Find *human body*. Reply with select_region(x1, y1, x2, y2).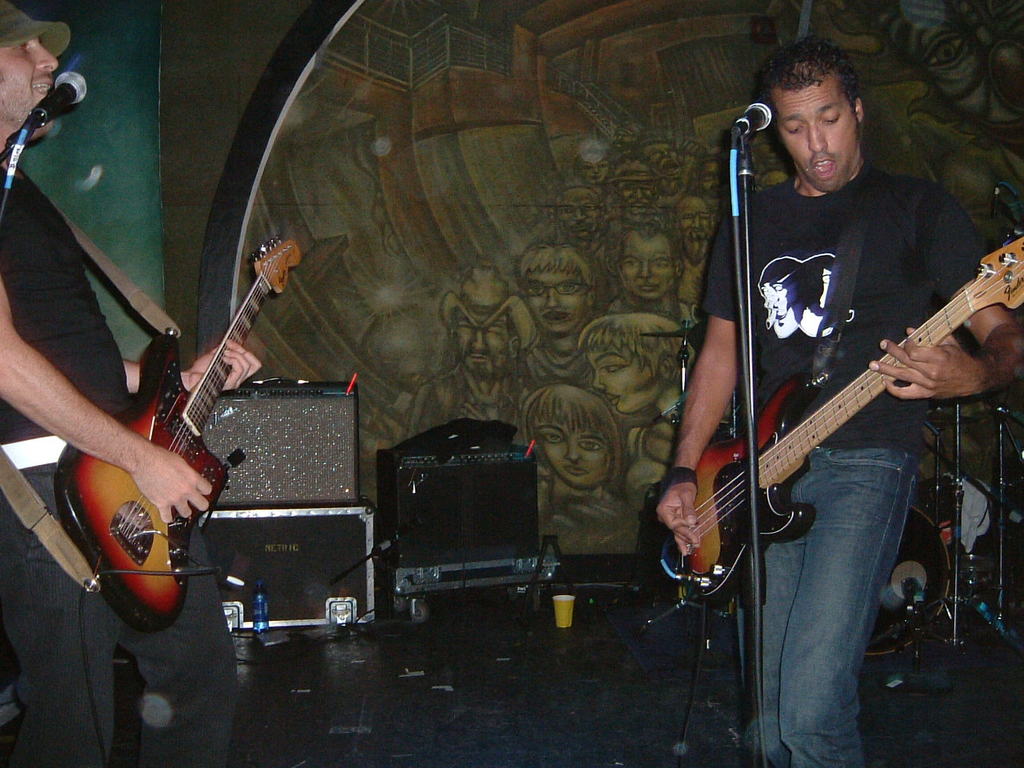
select_region(654, 34, 1023, 767).
